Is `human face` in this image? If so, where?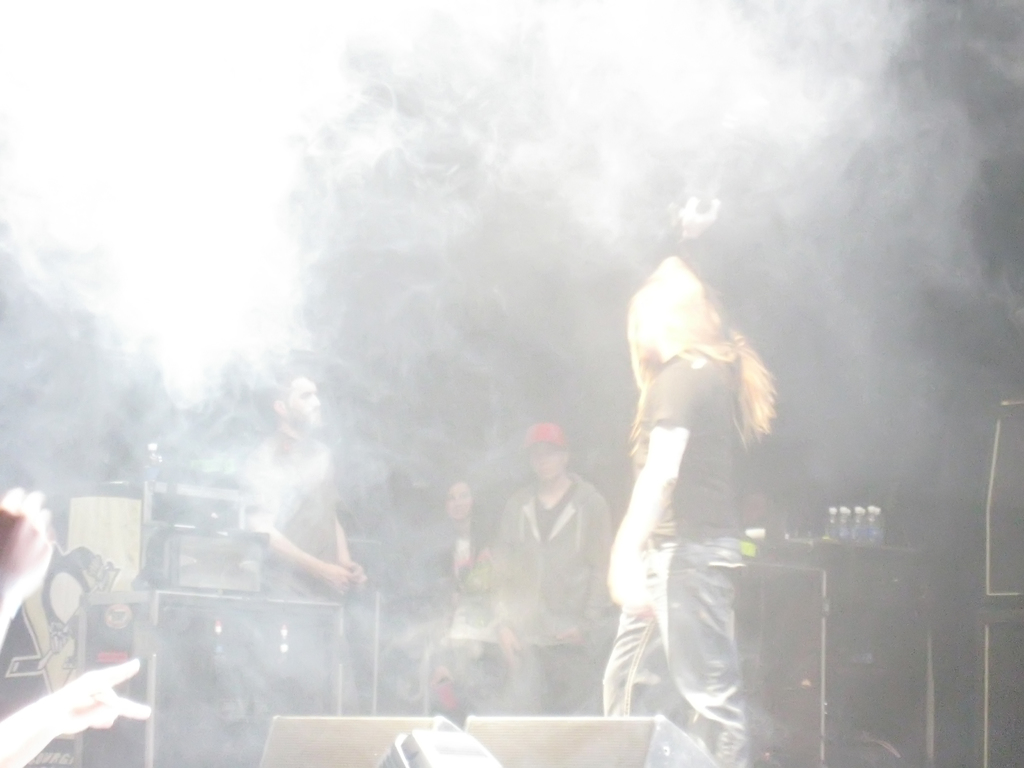
Yes, at [x1=531, y1=439, x2=569, y2=484].
